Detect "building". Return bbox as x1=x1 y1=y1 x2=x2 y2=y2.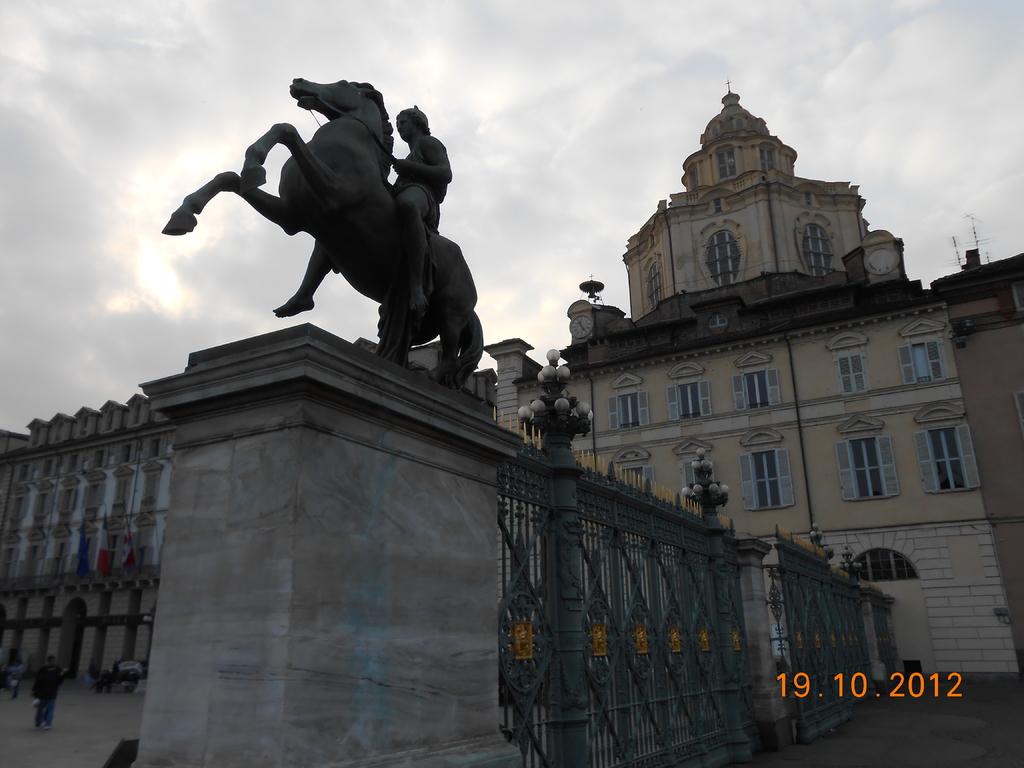
x1=514 y1=83 x2=1021 y2=676.
